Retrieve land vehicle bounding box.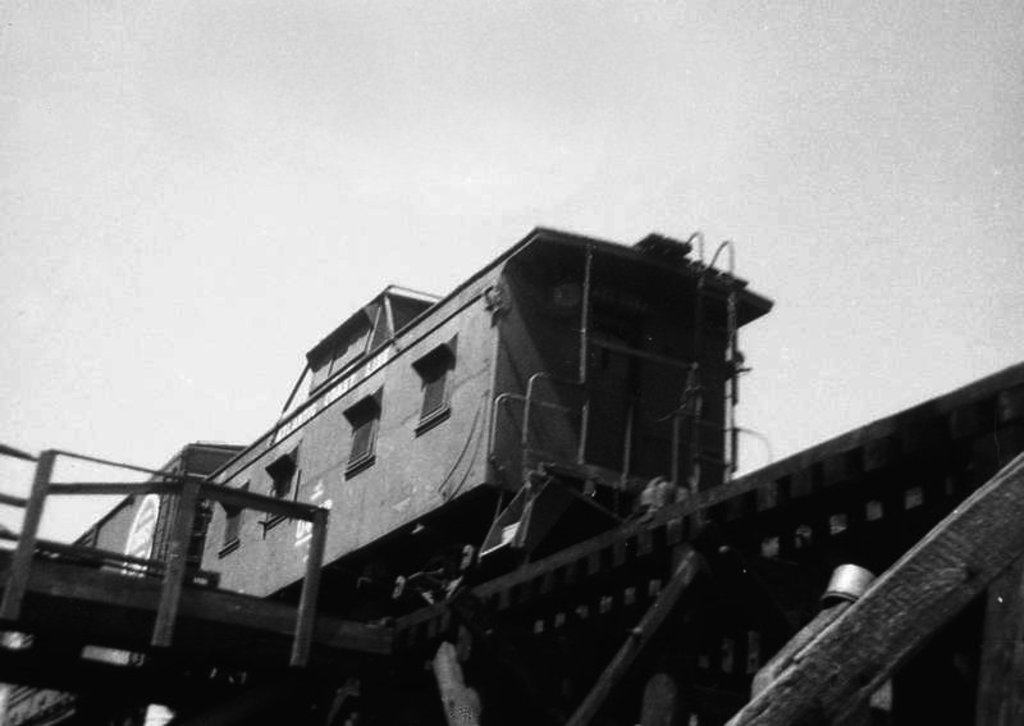
Bounding box: <bbox>0, 225, 774, 725</bbox>.
